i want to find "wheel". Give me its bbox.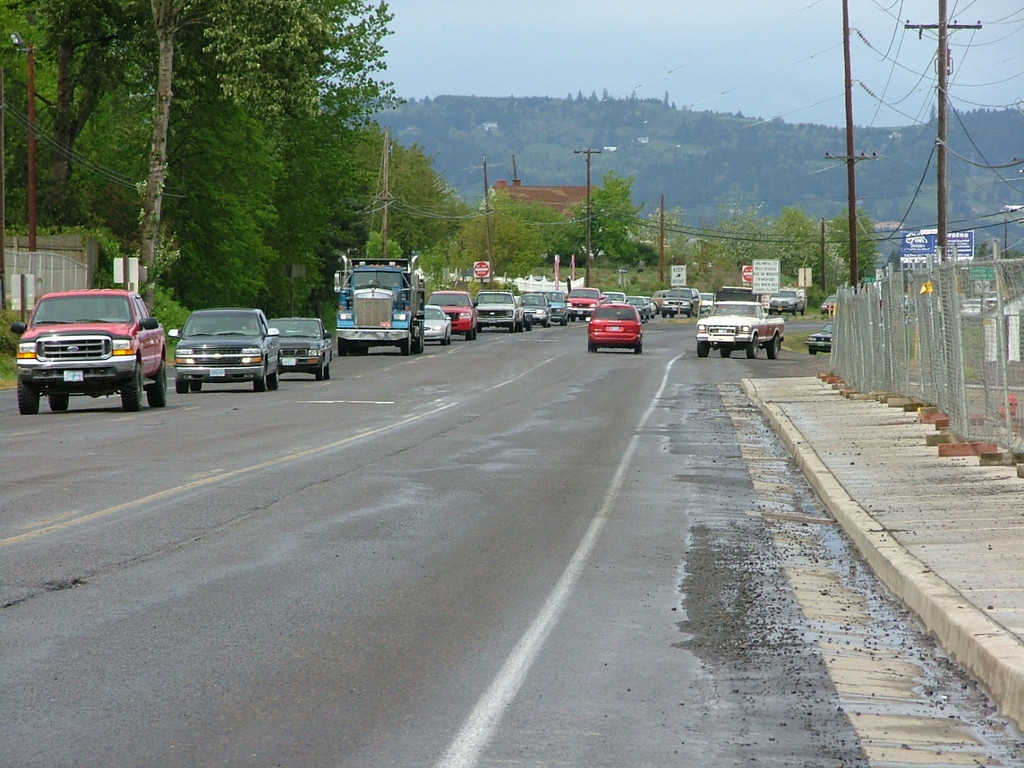
detection(446, 334, 452, 342).
